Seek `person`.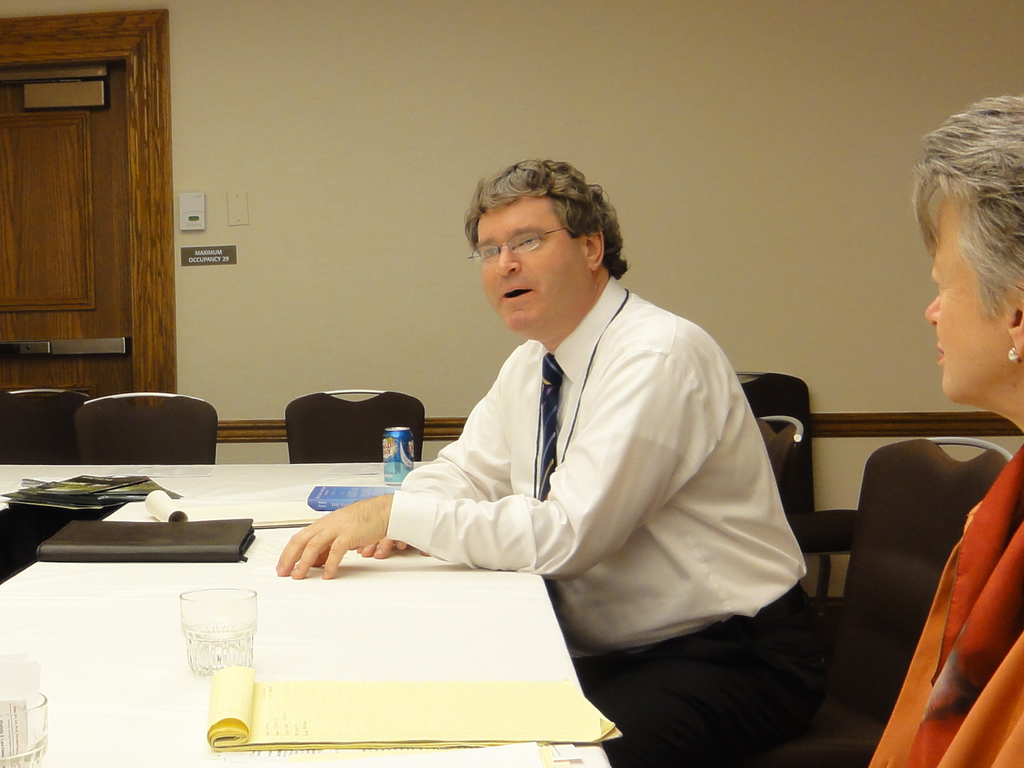
{"x1": 876, "y1": 93, "x2": 1023, "y2": 764}.
